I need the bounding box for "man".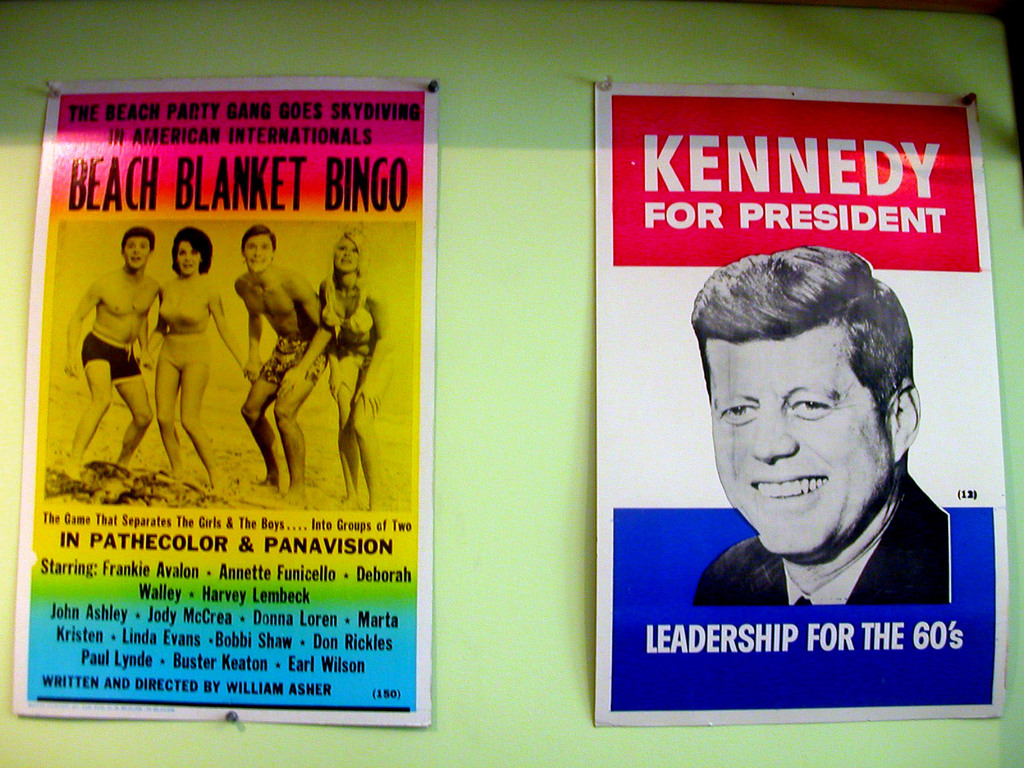
Here it is: [691, 242, 946, 606].
